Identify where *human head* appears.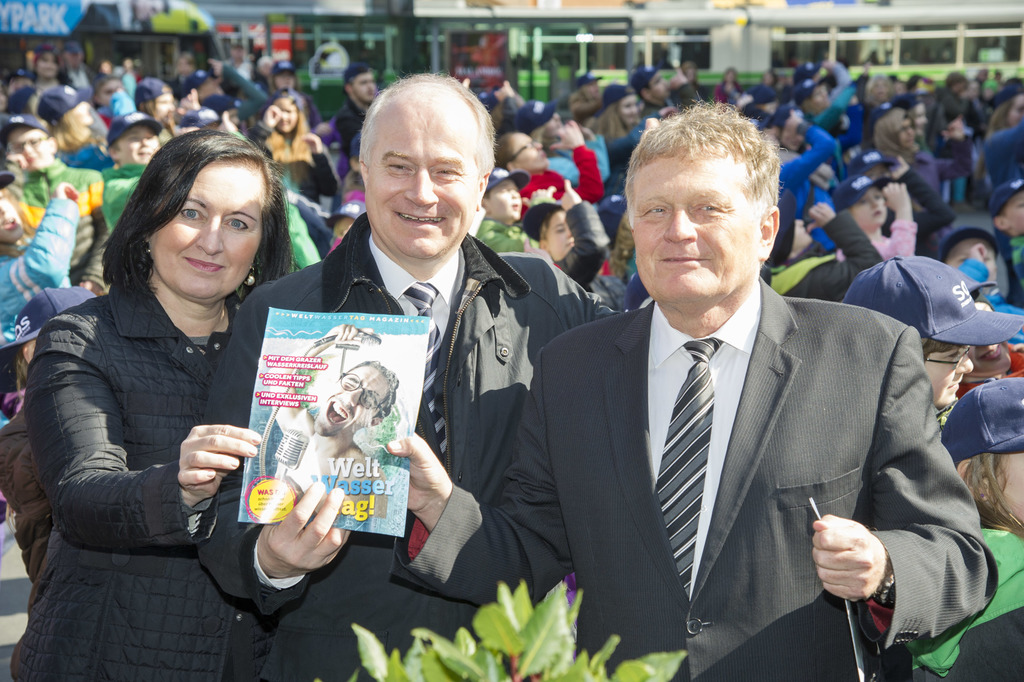
Appears at left=358, top=67, right=497, bottom=258.
